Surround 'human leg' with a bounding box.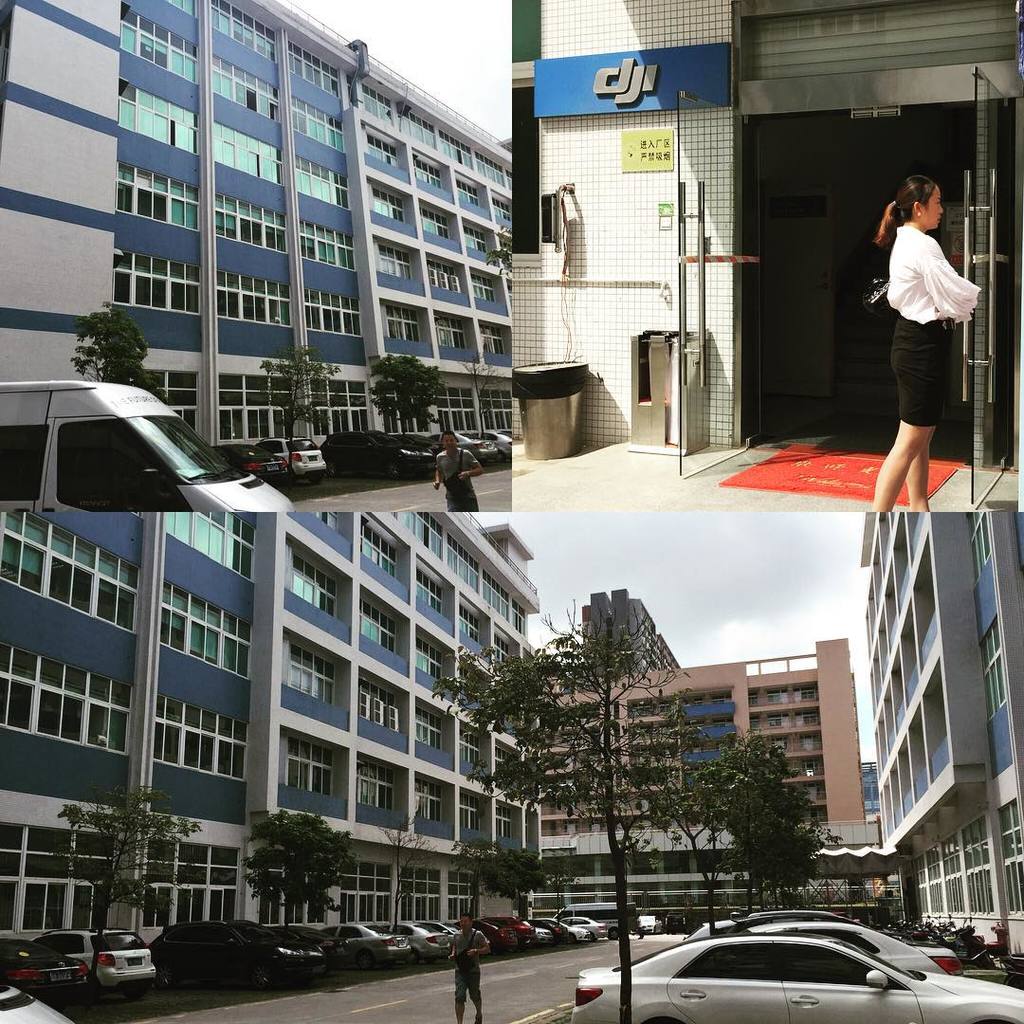
452 970 467 1023.
